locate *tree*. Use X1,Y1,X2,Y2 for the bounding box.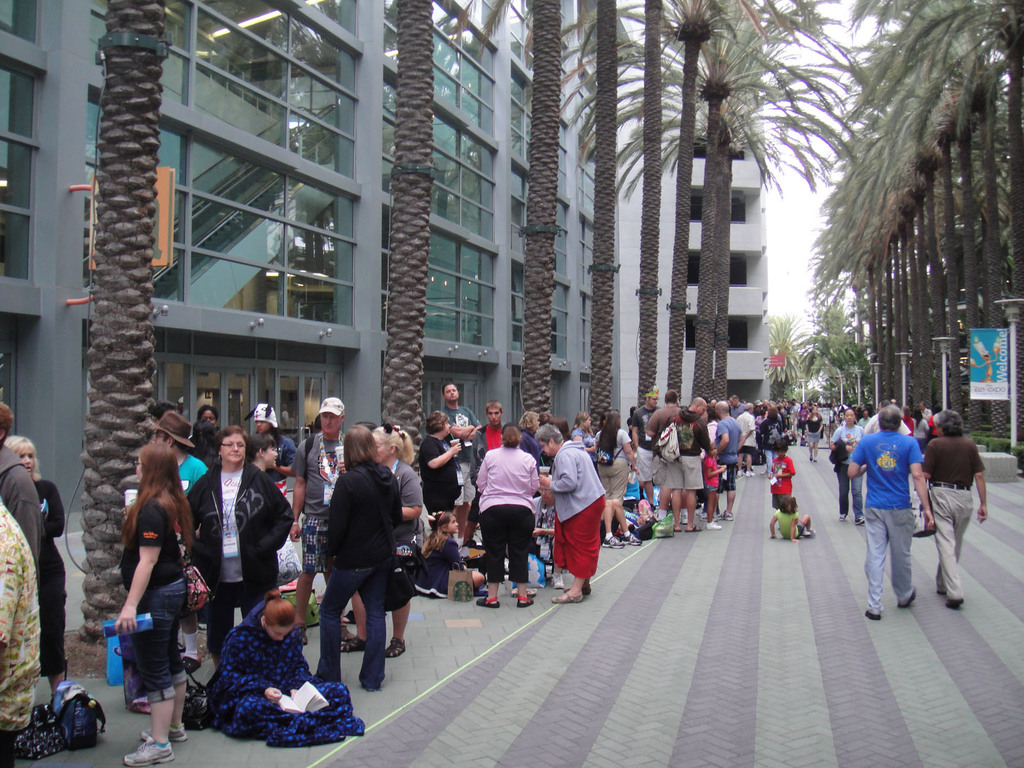
72,0,174,644.
